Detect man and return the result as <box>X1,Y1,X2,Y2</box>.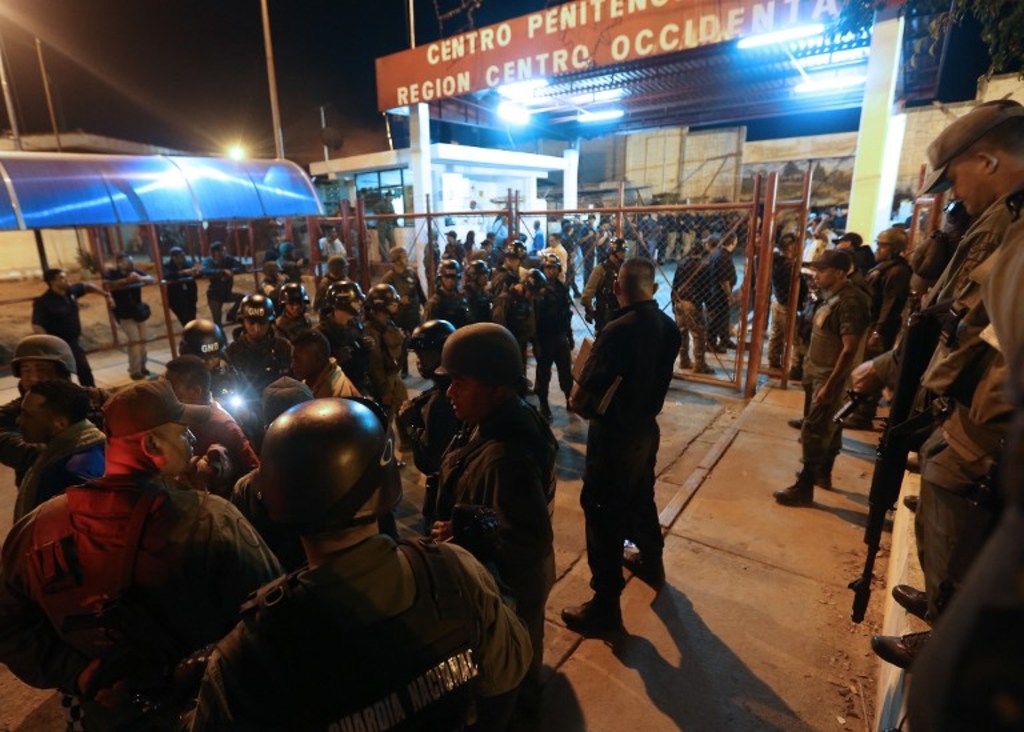
<box>567,247,697,649</box>.
